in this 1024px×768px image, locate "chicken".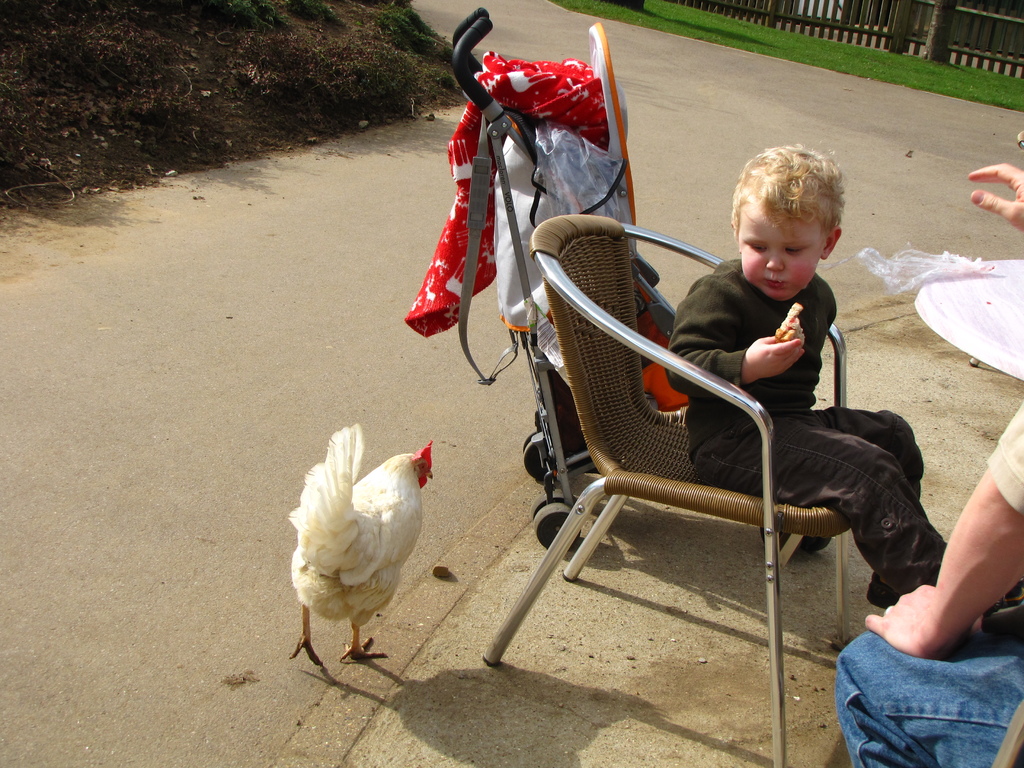
Bounding box: <bbox>280, 416, 446, 681</bbox>.
